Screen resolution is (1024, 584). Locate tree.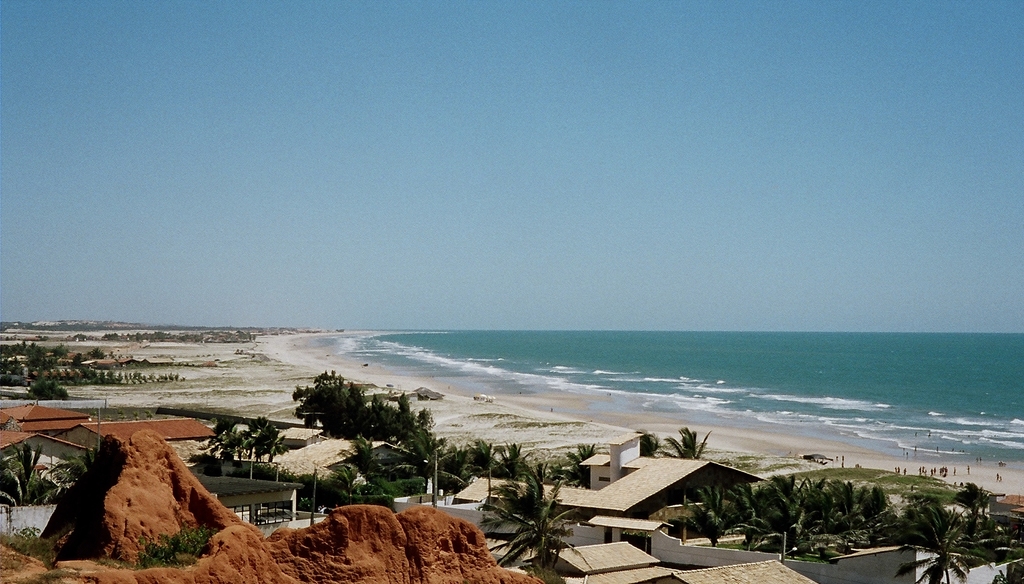
53, 348, 68, 363.
